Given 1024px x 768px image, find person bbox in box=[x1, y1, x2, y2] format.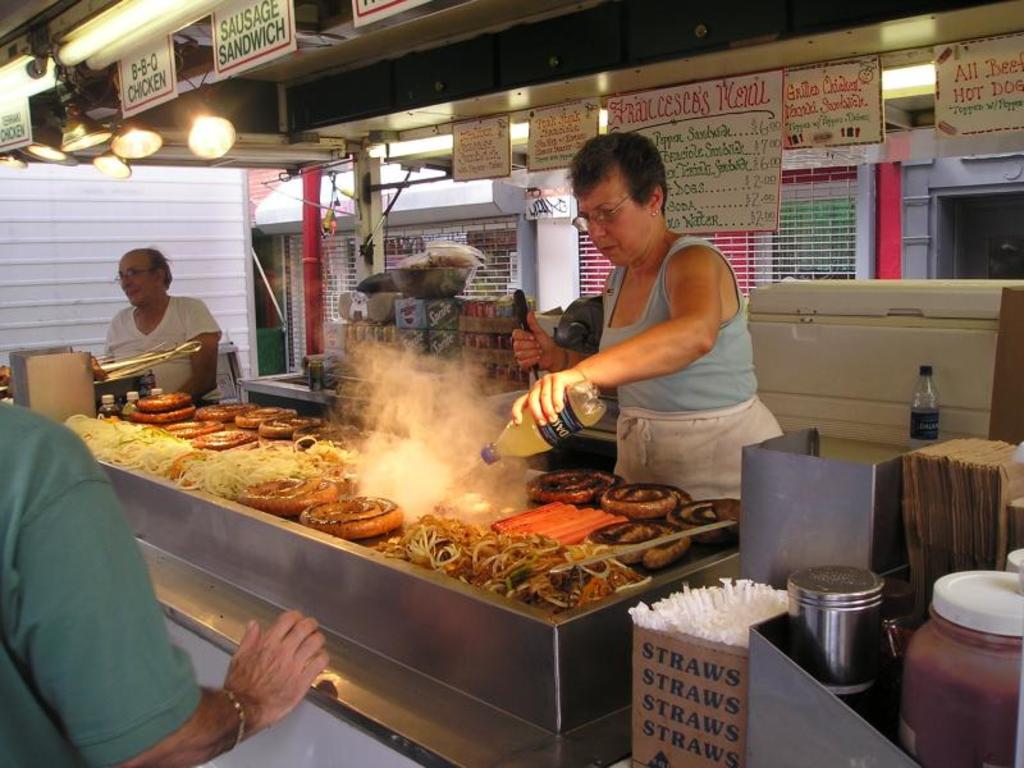
box=[86, 234, 220, 420].
